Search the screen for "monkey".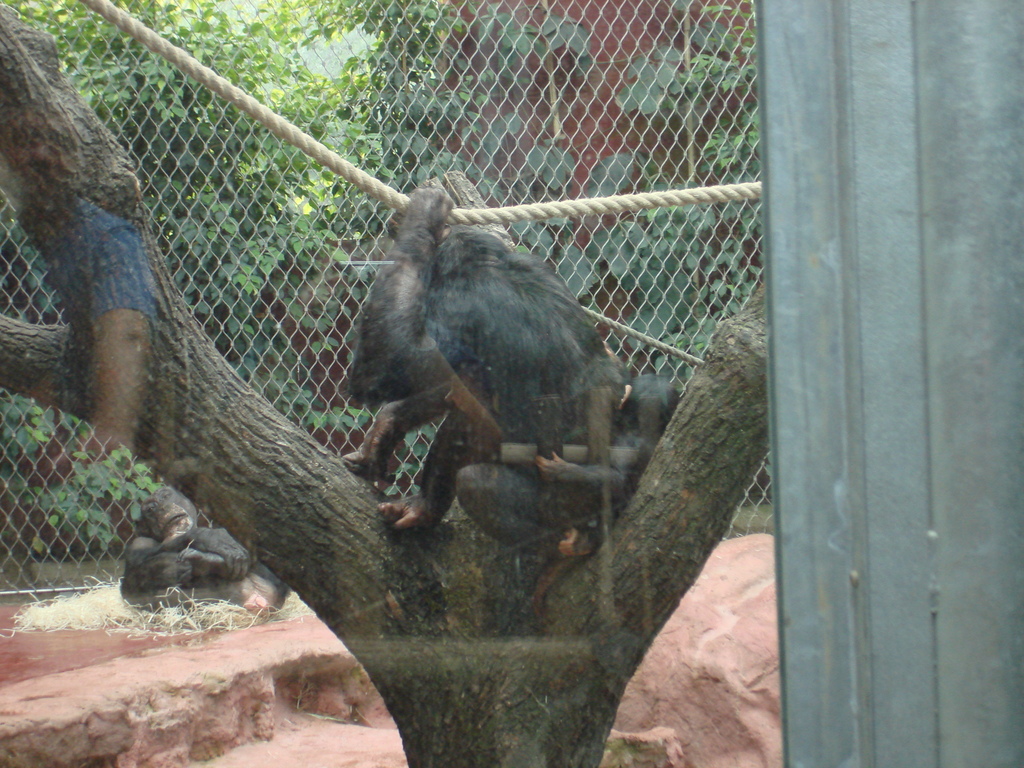
Found at <region>344, 183, 615, 529</region>.
